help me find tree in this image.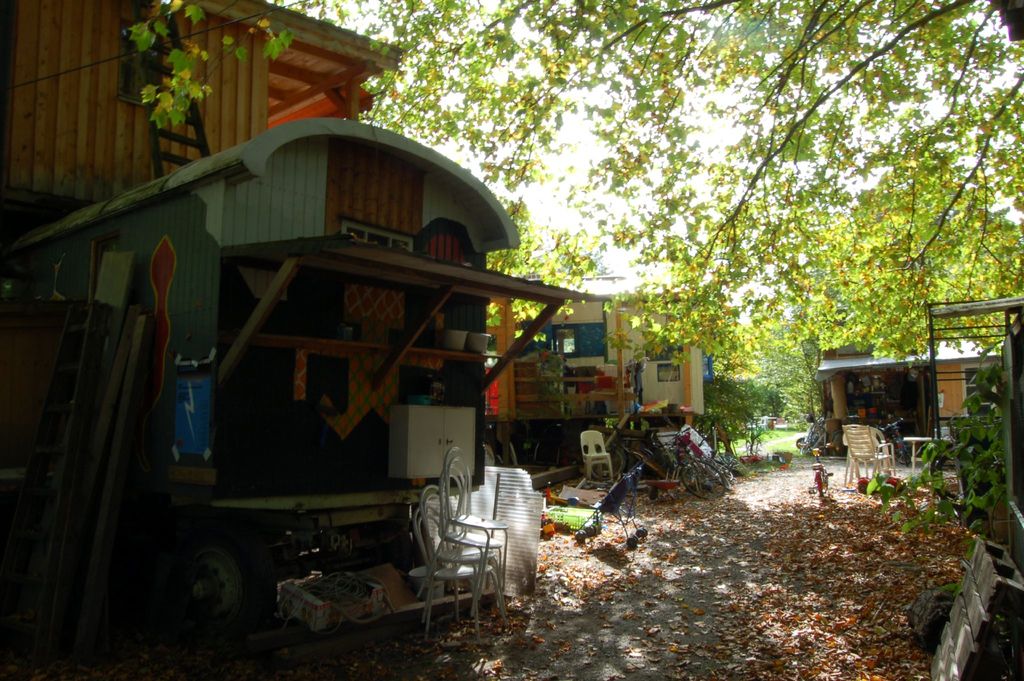
Found it: [x1=128, y1=0, x2=1023, y2=388].
